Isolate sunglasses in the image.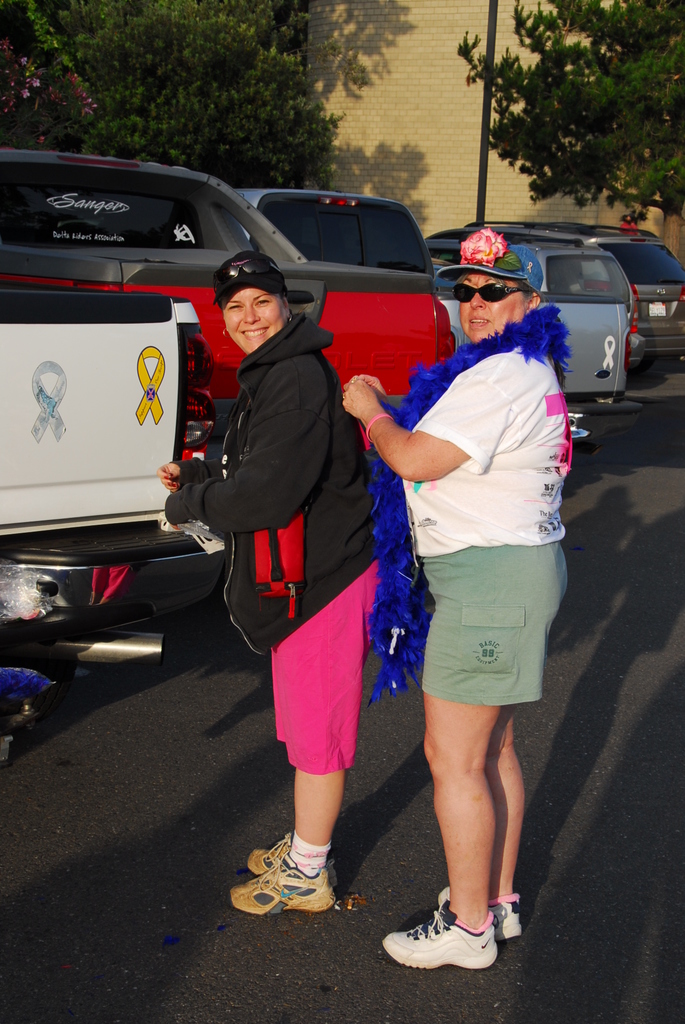
Isolated region: region(216, 258, 291, 282).
